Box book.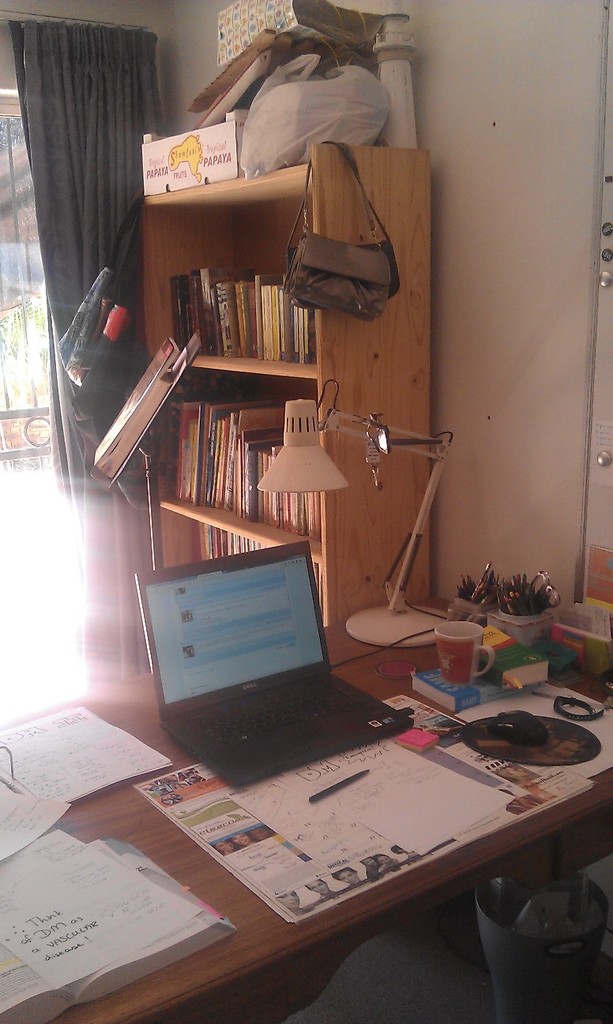
Rect(0, 838, 234, 1023).
